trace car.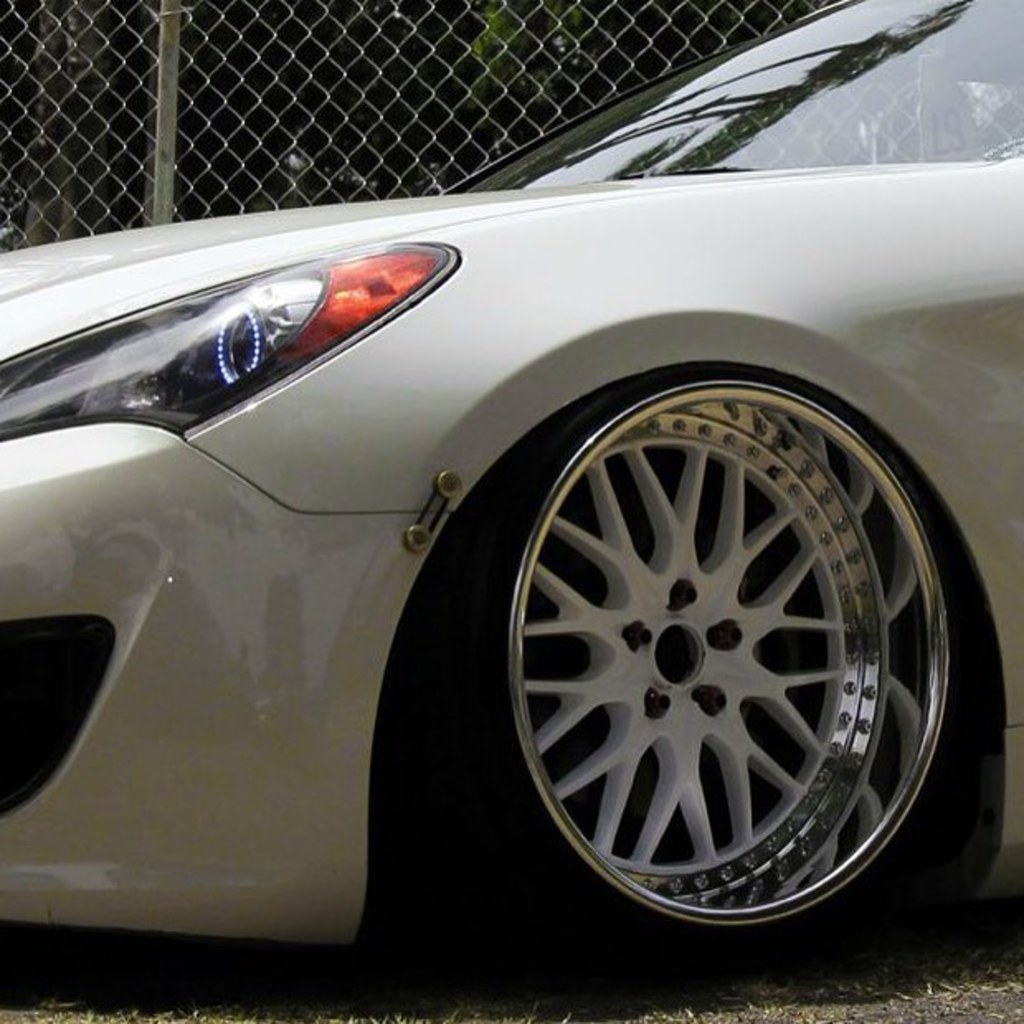
Traced to <box>0,0,1022,1022</box>.
